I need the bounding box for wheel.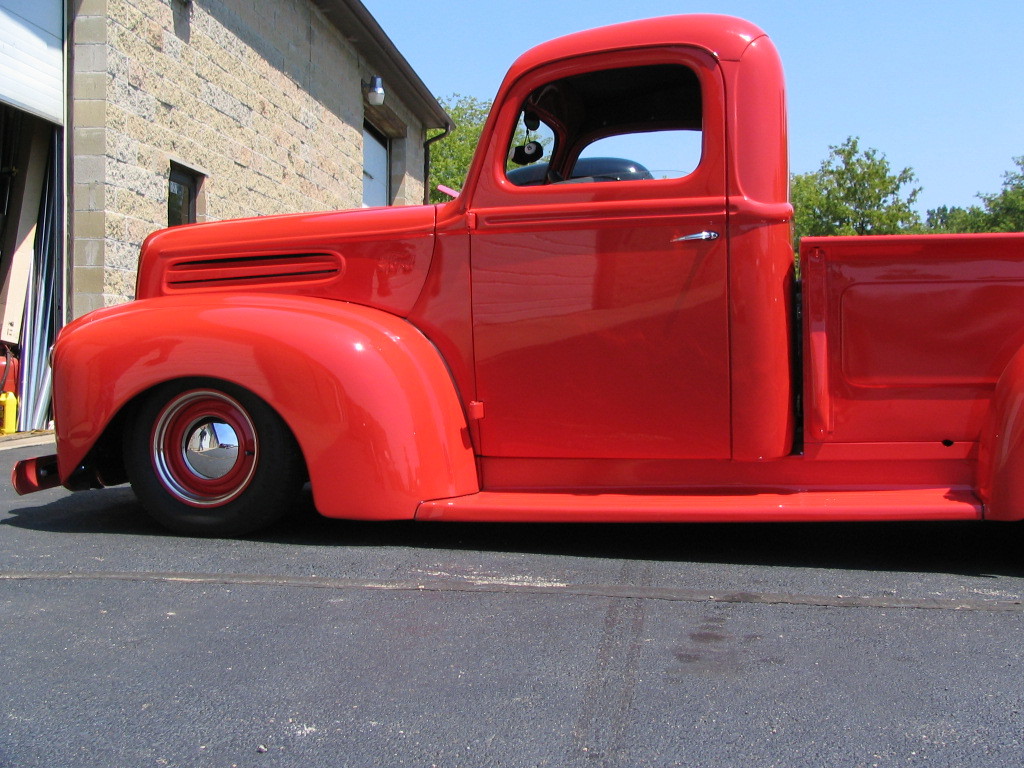
Here it is: [x1=116, y1=374, x2=282, y2=516].
